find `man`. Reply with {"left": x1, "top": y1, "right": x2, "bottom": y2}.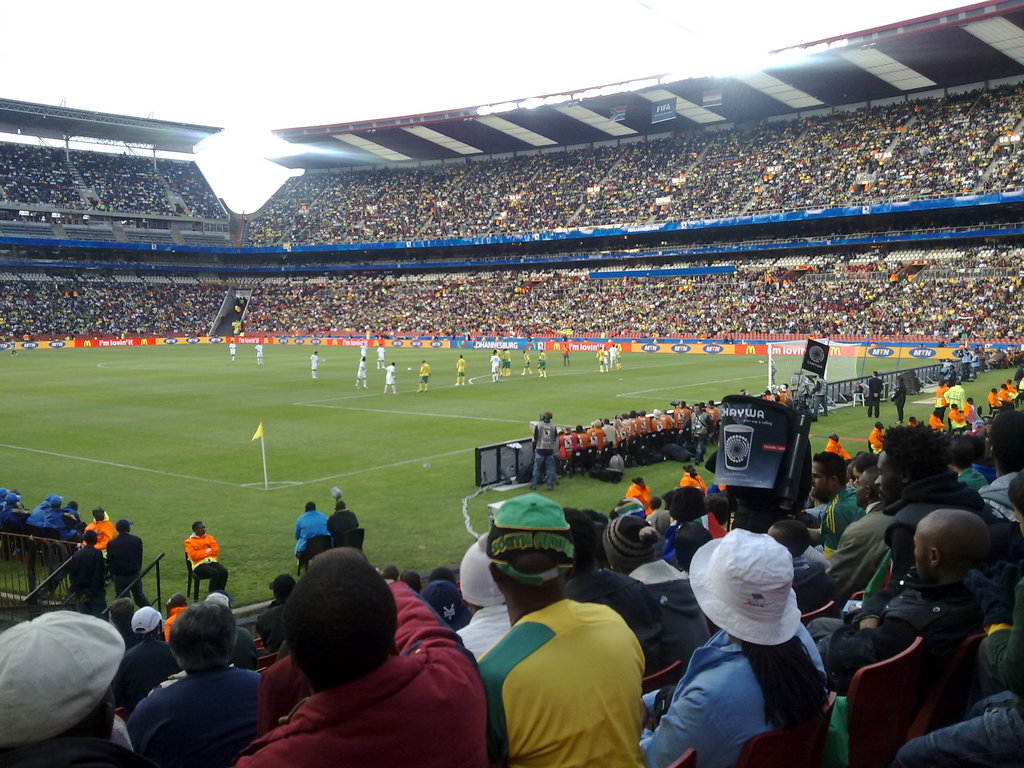
{"left": 854, "top": 380, "right": 868, "bottom": 407}.
